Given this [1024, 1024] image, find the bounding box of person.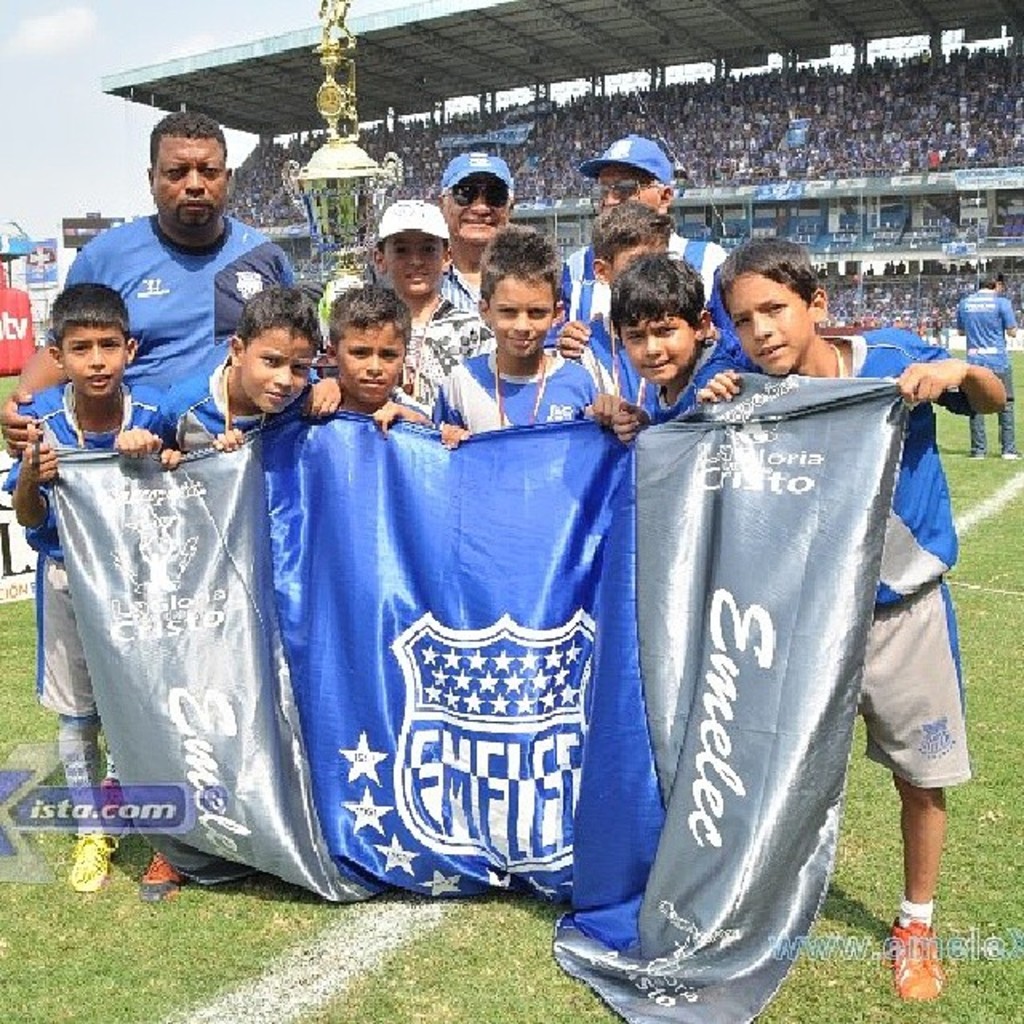
region(955, 270, 1016, 467).
